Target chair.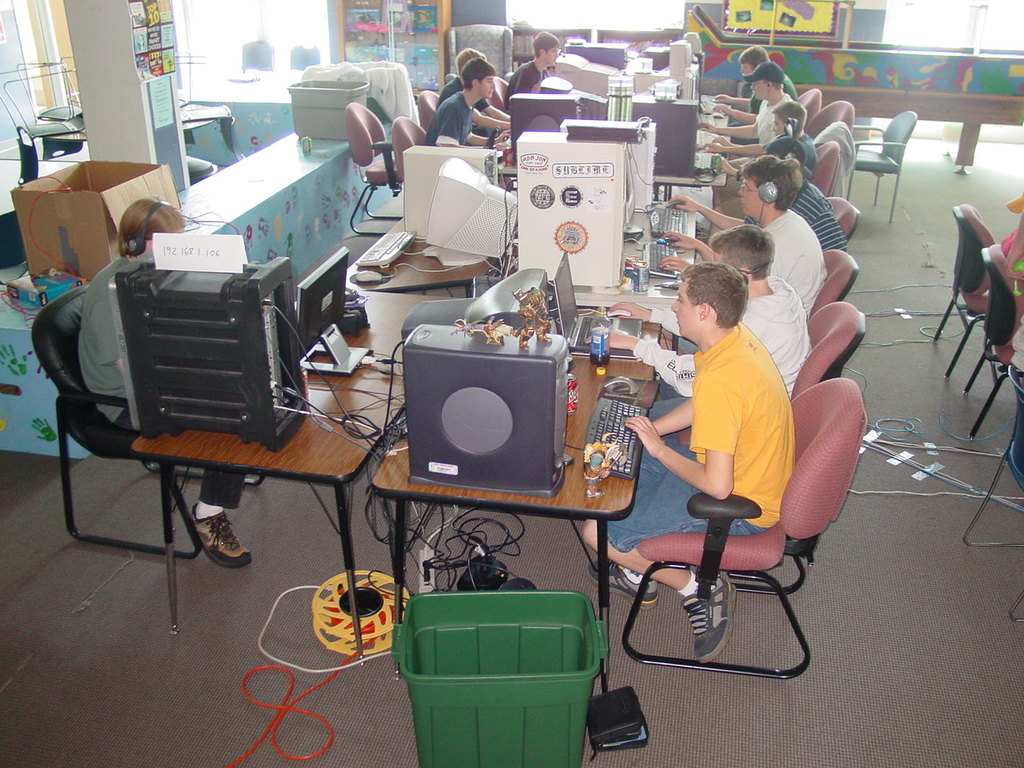
Target region: (left=801, top=90, right=818, bottom=123).
